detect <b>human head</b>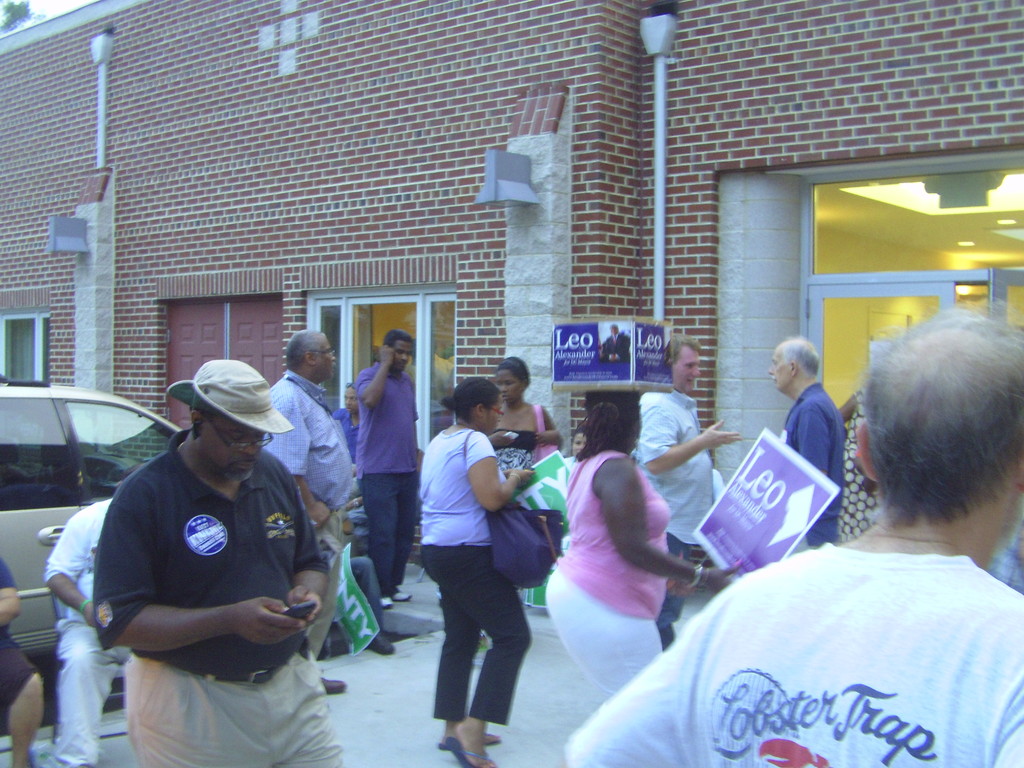
select_region(187, 358, 301, 483)
